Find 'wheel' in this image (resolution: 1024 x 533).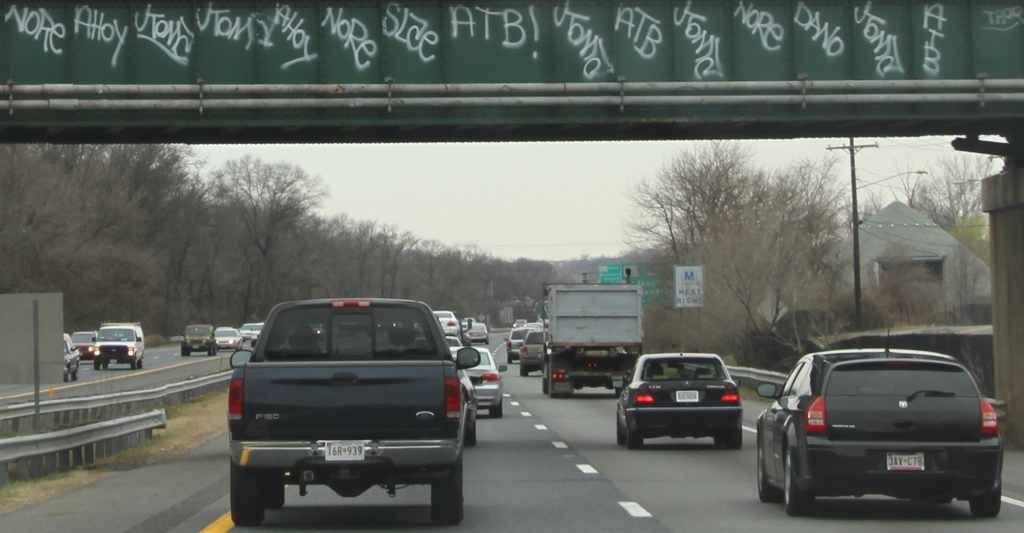
x1=94, y1=363, x2=98, y2=370.
